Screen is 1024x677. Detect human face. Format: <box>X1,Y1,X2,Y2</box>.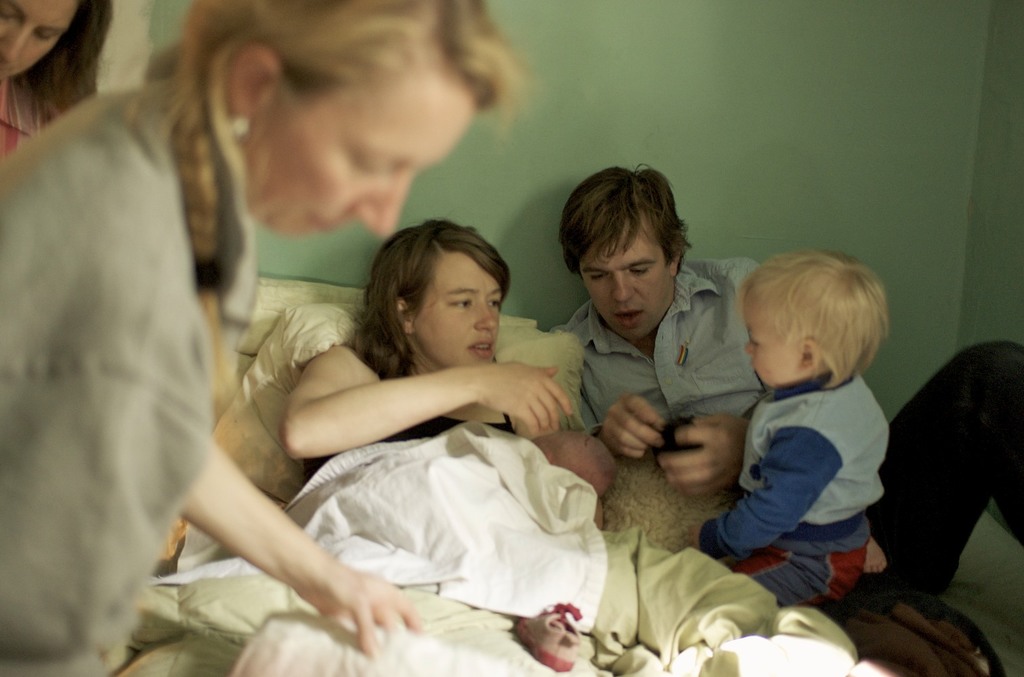
<box>241,83,477,241</box>.
